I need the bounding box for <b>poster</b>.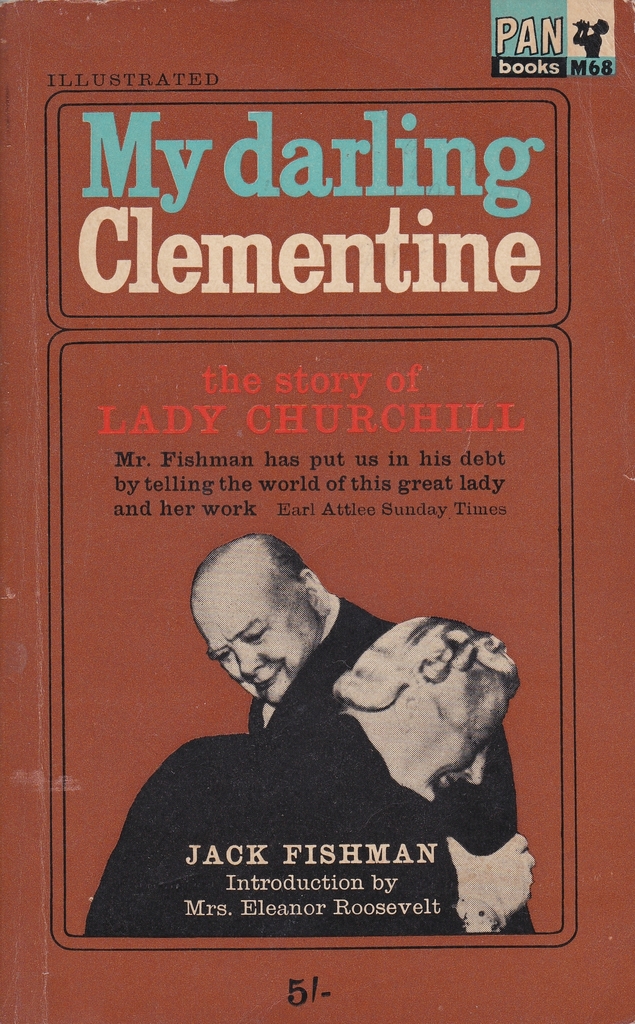
Here it is: <bbox>0, 0, 634, 1023</bbox>.
